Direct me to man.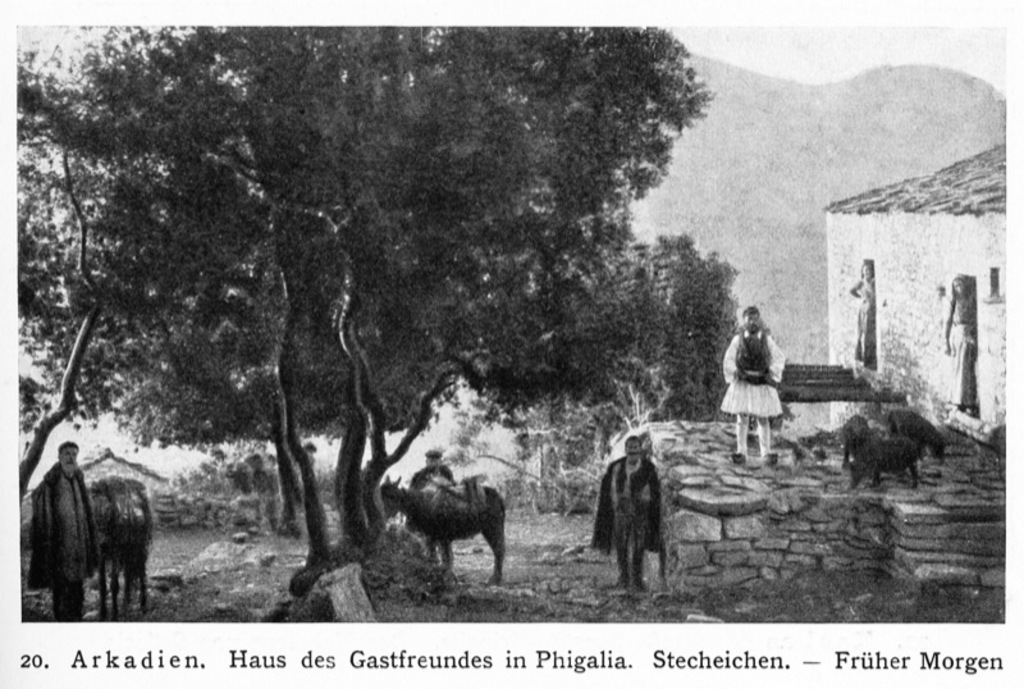
Direction: bbox=(596, 430, 662, 592).
